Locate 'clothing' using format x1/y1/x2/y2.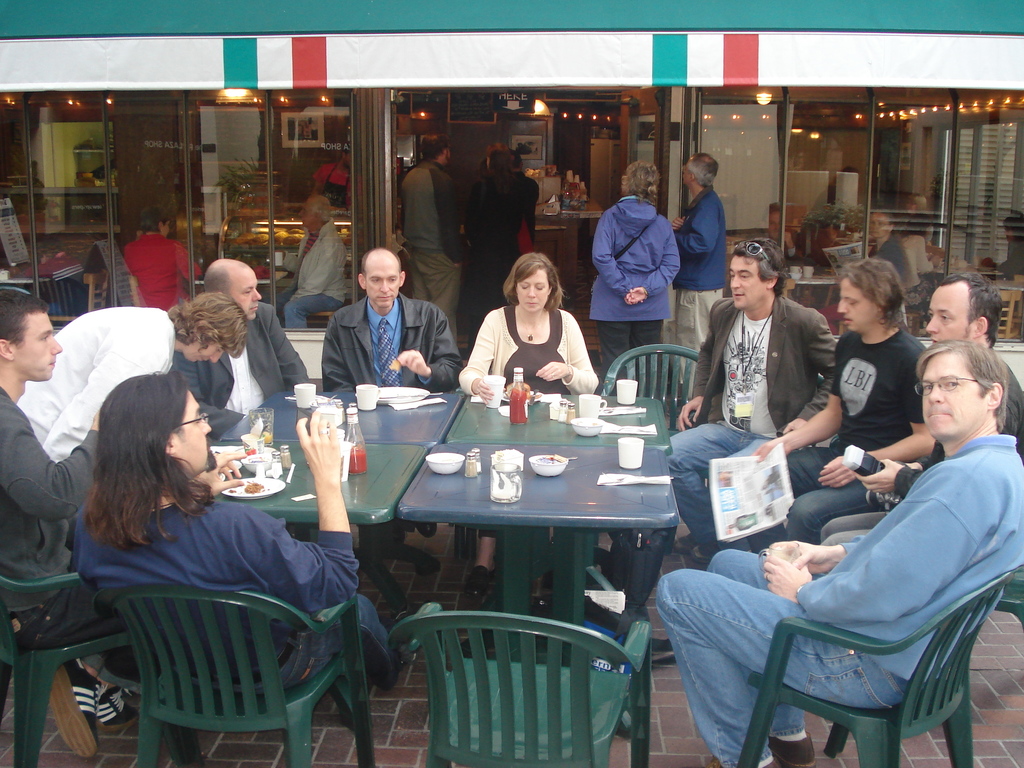
74/493/399/696.
